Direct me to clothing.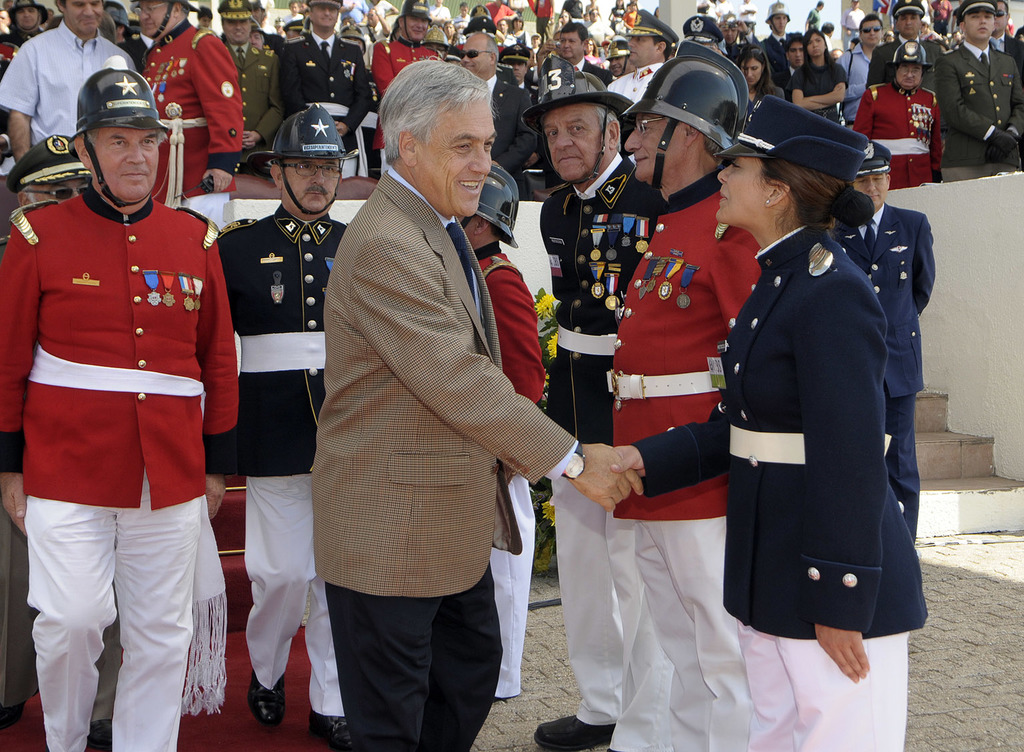
Direction: locate(482, 72, 535, 196).
